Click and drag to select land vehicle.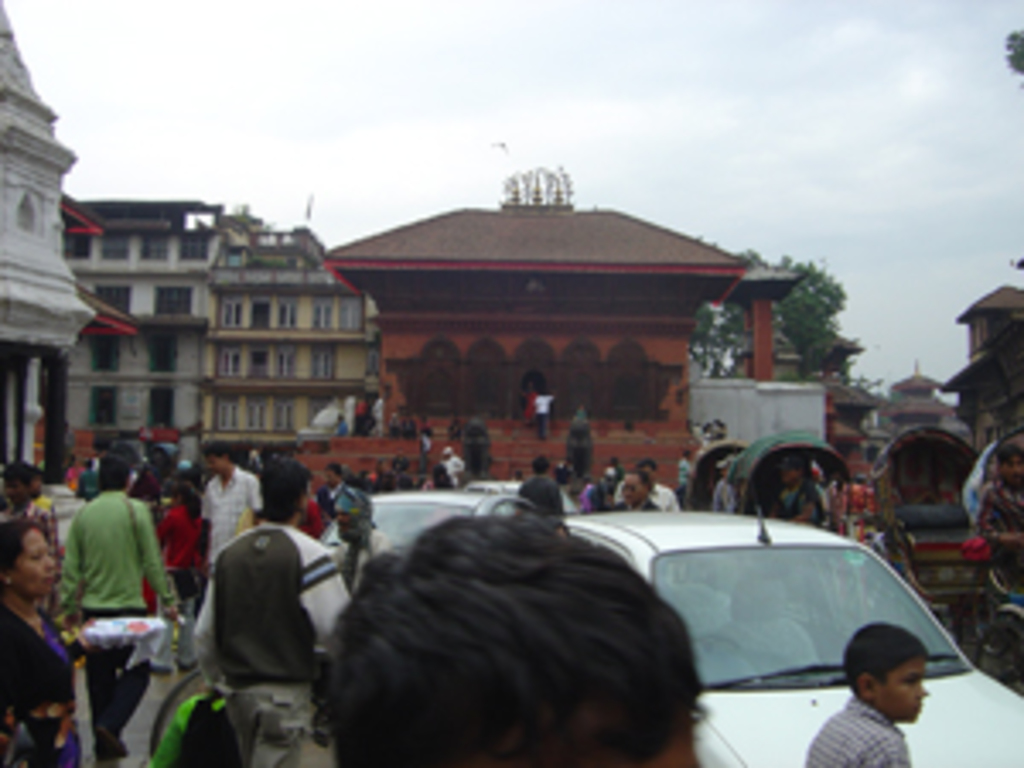
Selection: <box>713,433,853,539</box>.
